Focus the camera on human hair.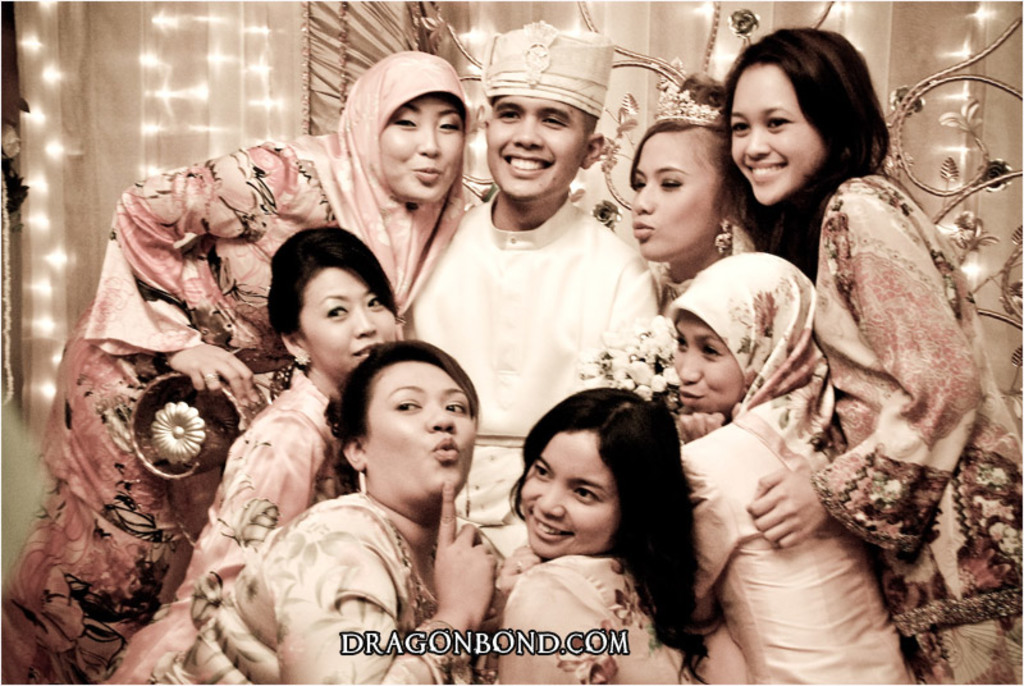
Focus region: [508,387,728,685].
